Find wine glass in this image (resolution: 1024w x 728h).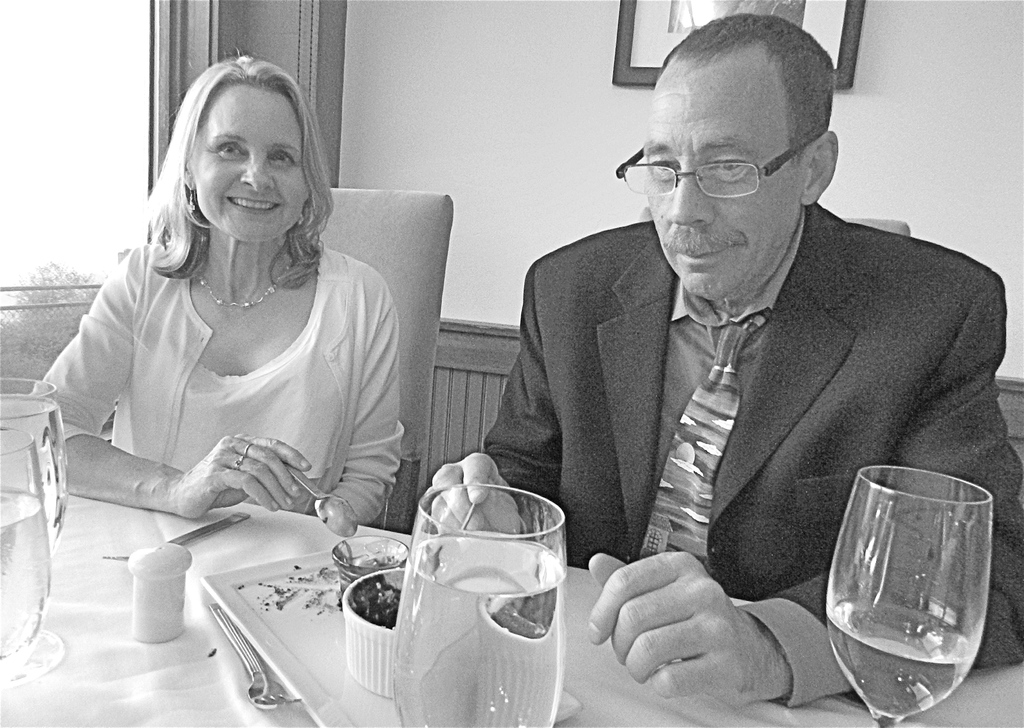
left=826, top=465, right=993, bottom=727.
